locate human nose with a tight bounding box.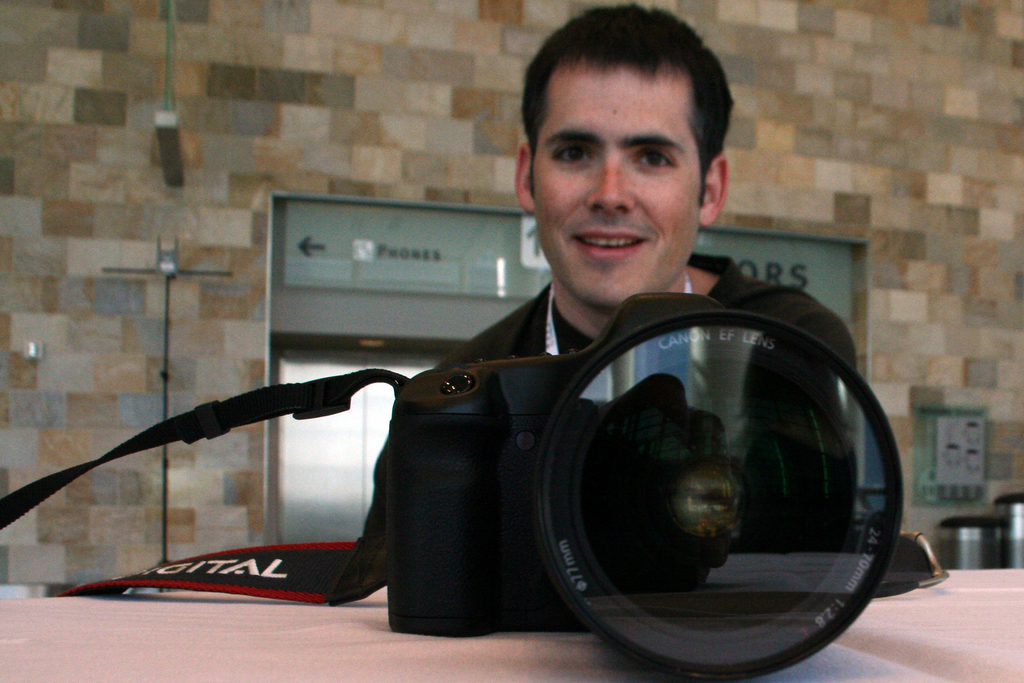
left=588, top=160, right=634, bottom=213.
